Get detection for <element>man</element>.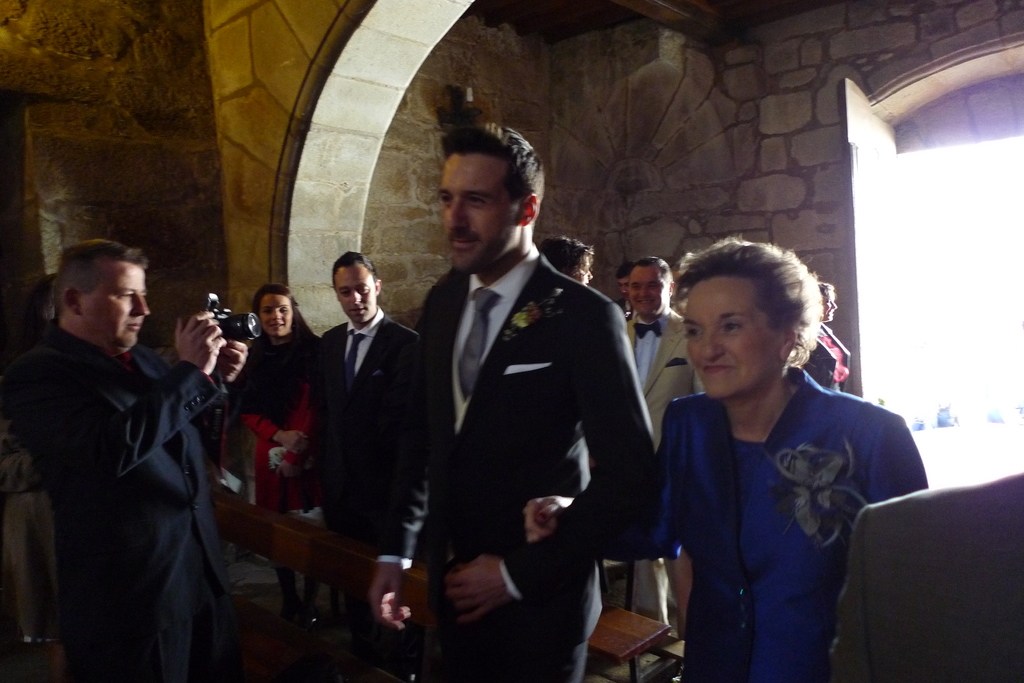
Detection: <box>308,249,424,682</box>.
